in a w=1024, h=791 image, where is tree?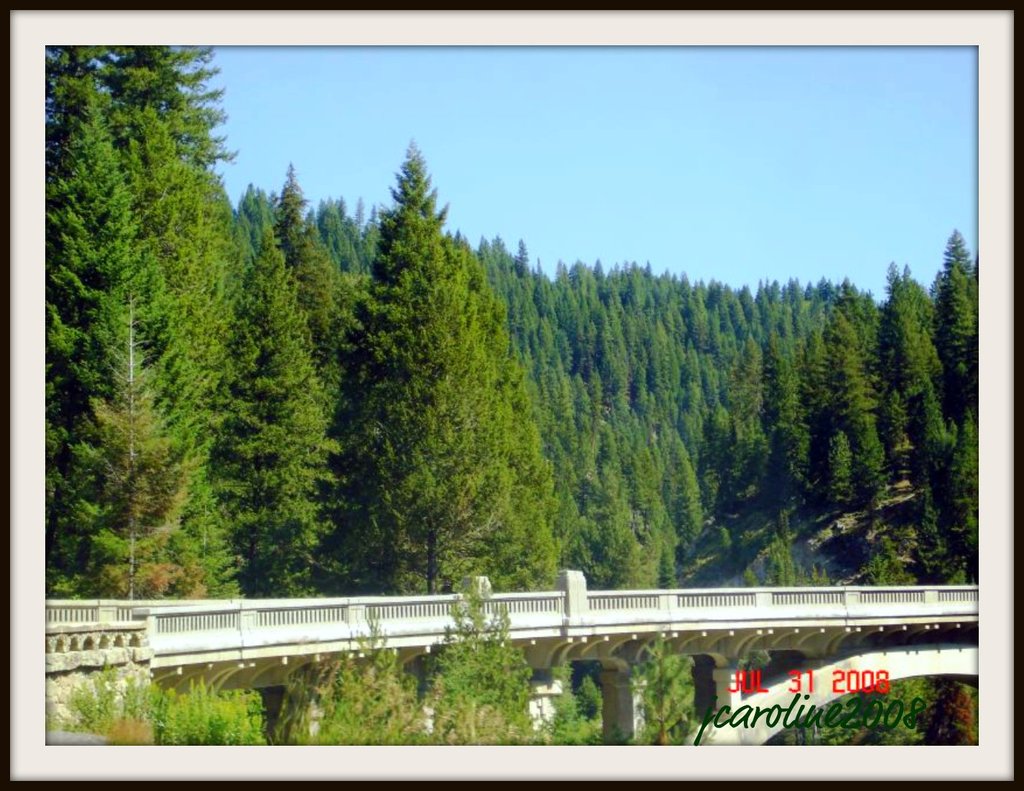
(x1=29, y1=28, x2=274, y2=605).
